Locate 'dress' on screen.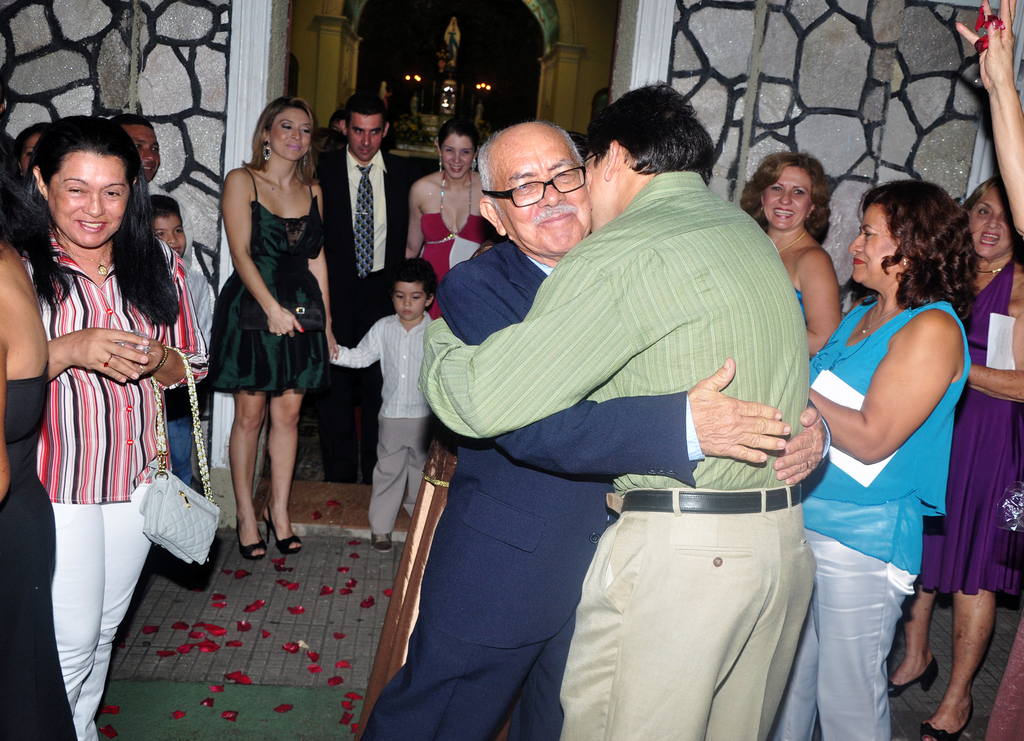
On screen at 198/157/340/406.
